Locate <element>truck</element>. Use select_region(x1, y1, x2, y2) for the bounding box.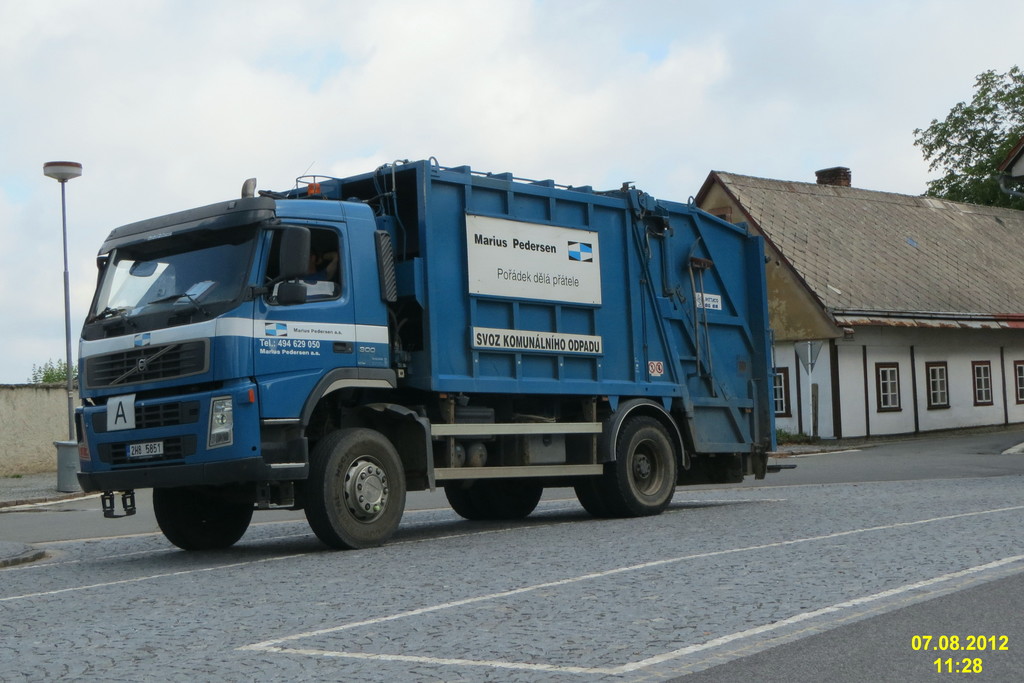
select_region(67, 148, 781, 552).
